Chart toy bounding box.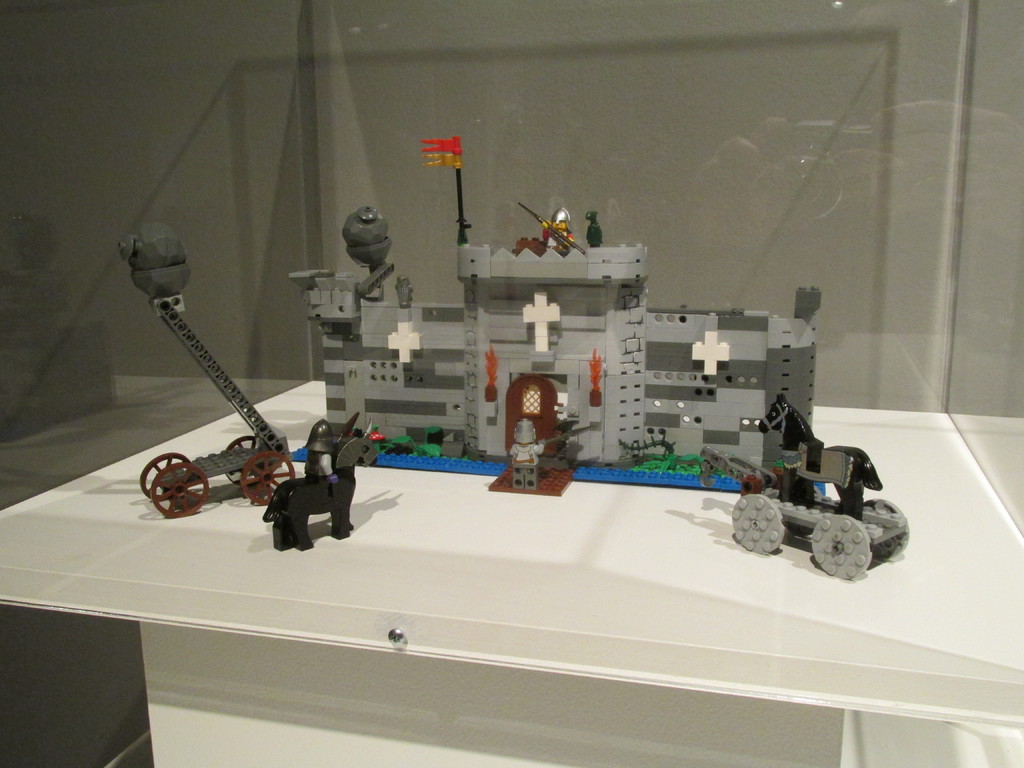
Charted: 301, 418, 339, 486.
